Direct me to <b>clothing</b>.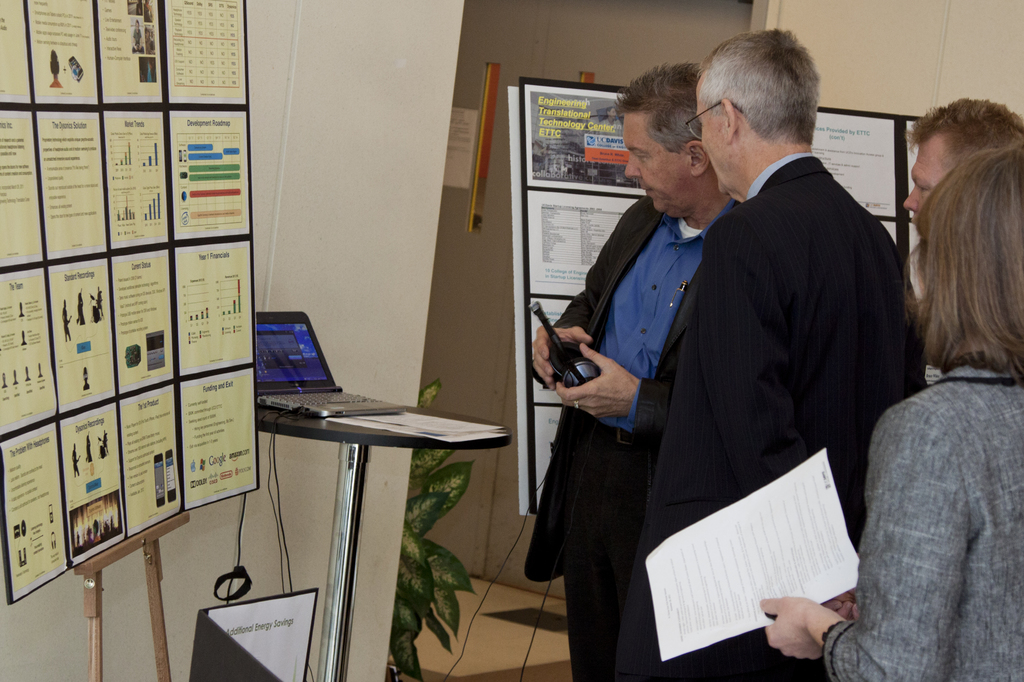
Direction: <box>517,194,730,681</box>.
